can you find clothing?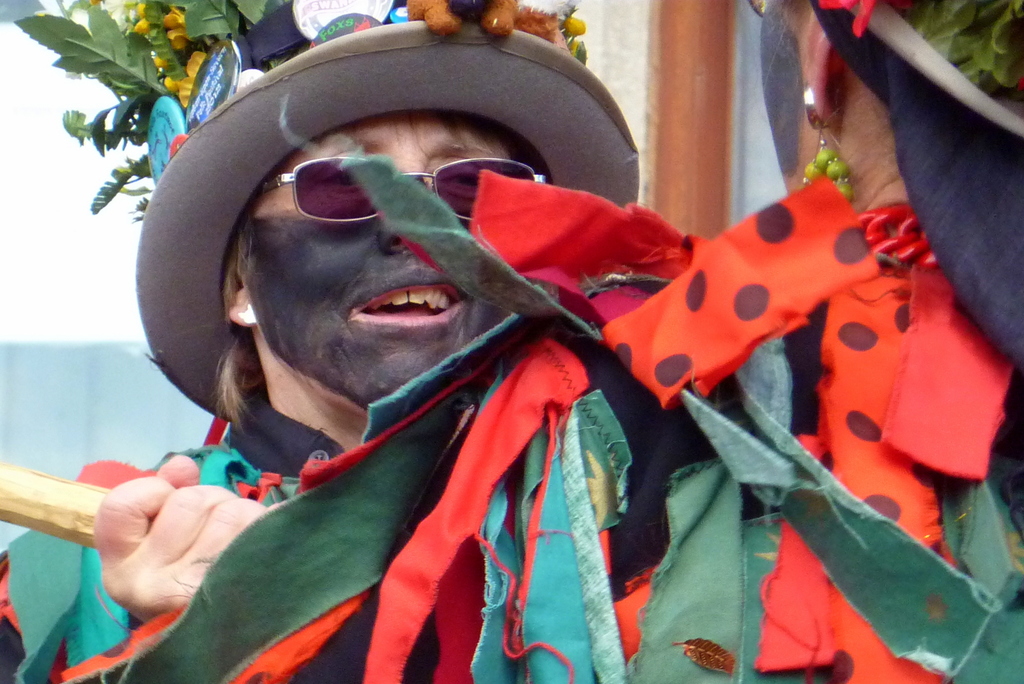
Yes, bounding box: [x1=121, y1=148, x2=1023, y2=683].
